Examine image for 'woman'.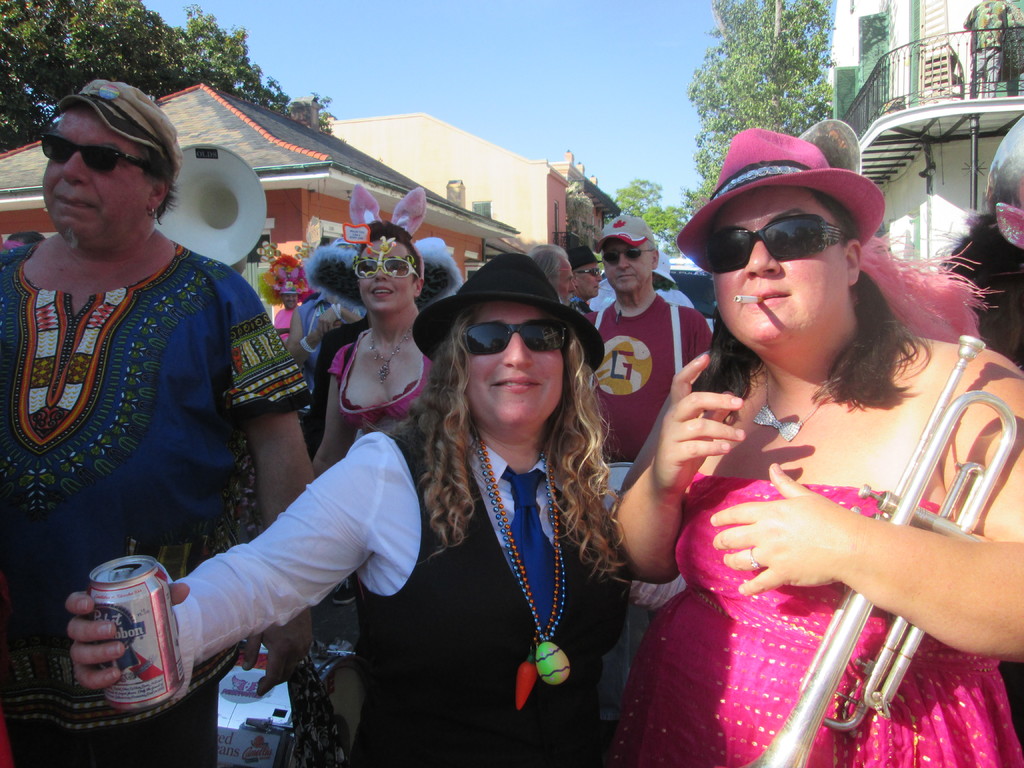
Examination result: 66, 252, 604, 767.
